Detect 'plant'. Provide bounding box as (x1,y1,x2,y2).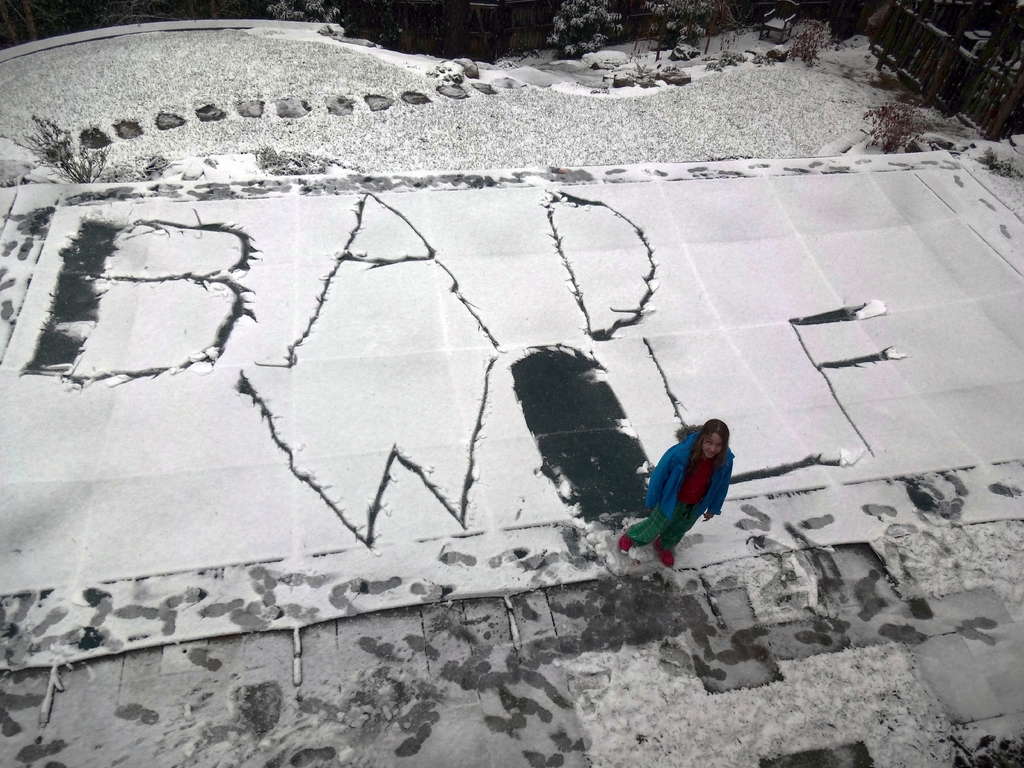
(330,0,758,47).
